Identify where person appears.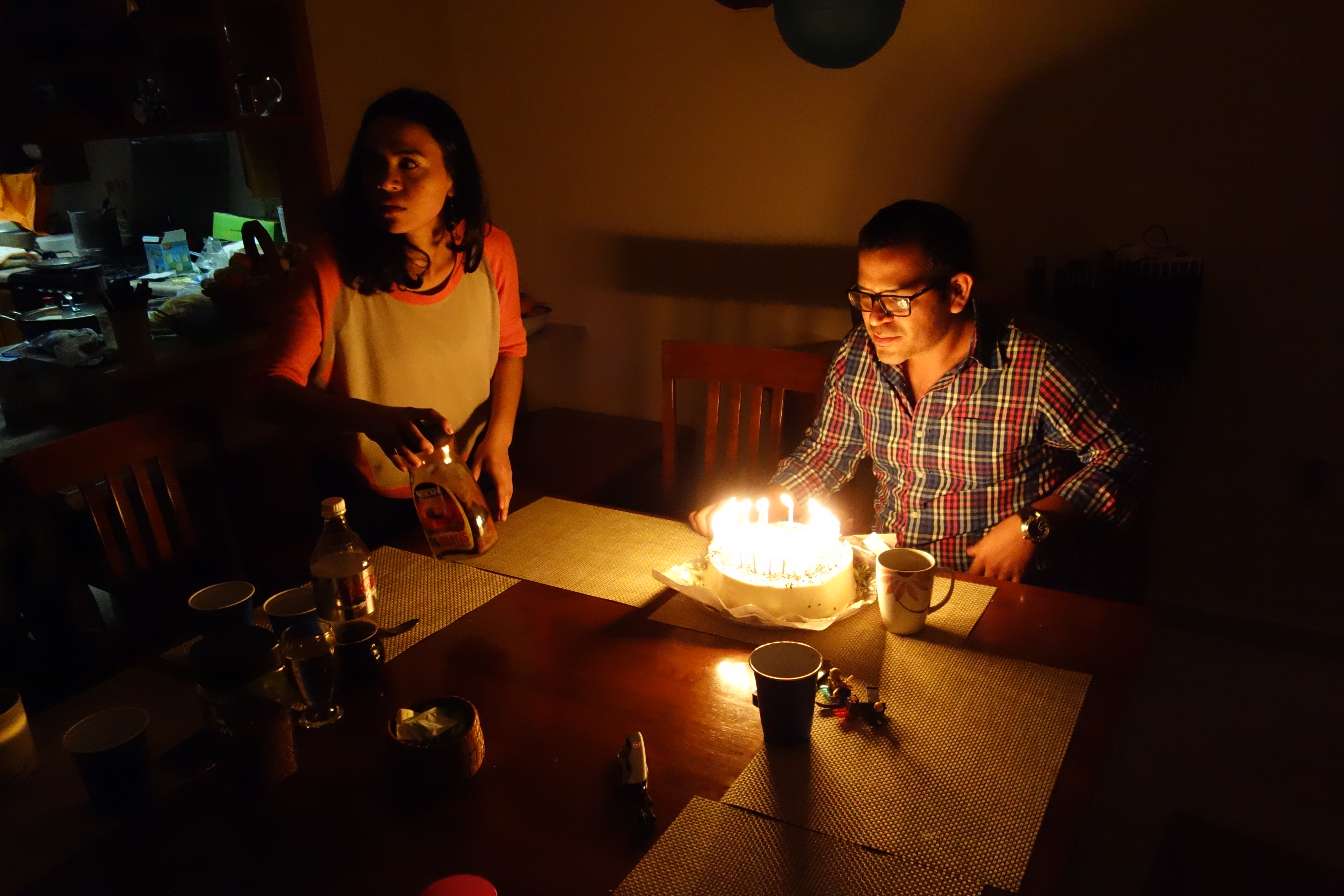
Appears at detection(191, 44, 275, 155).
